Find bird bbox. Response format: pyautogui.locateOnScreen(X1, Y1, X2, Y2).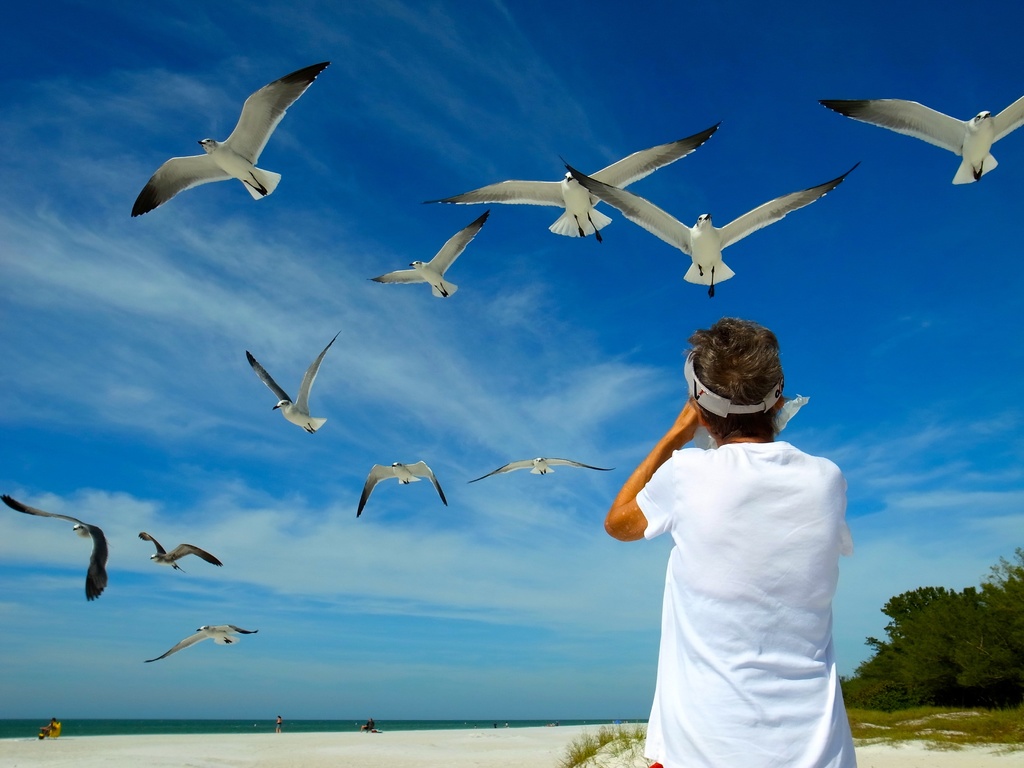
pyautogui.locateOnScreen(142, 622, 264, 667).
